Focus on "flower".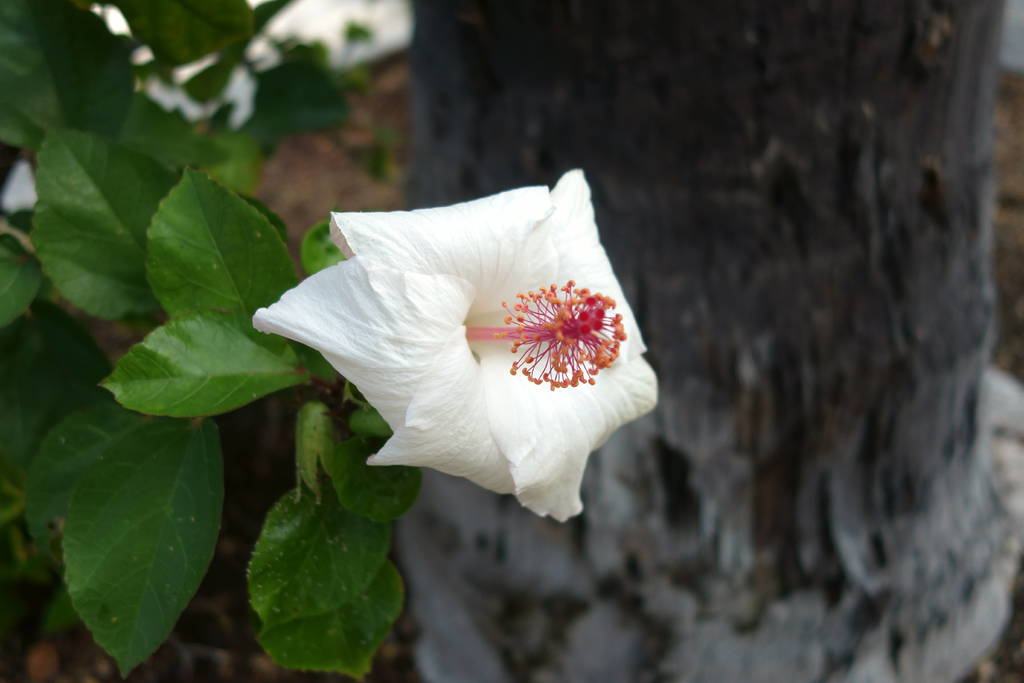
Focused at bbox=(285, 180, 663, 529).
